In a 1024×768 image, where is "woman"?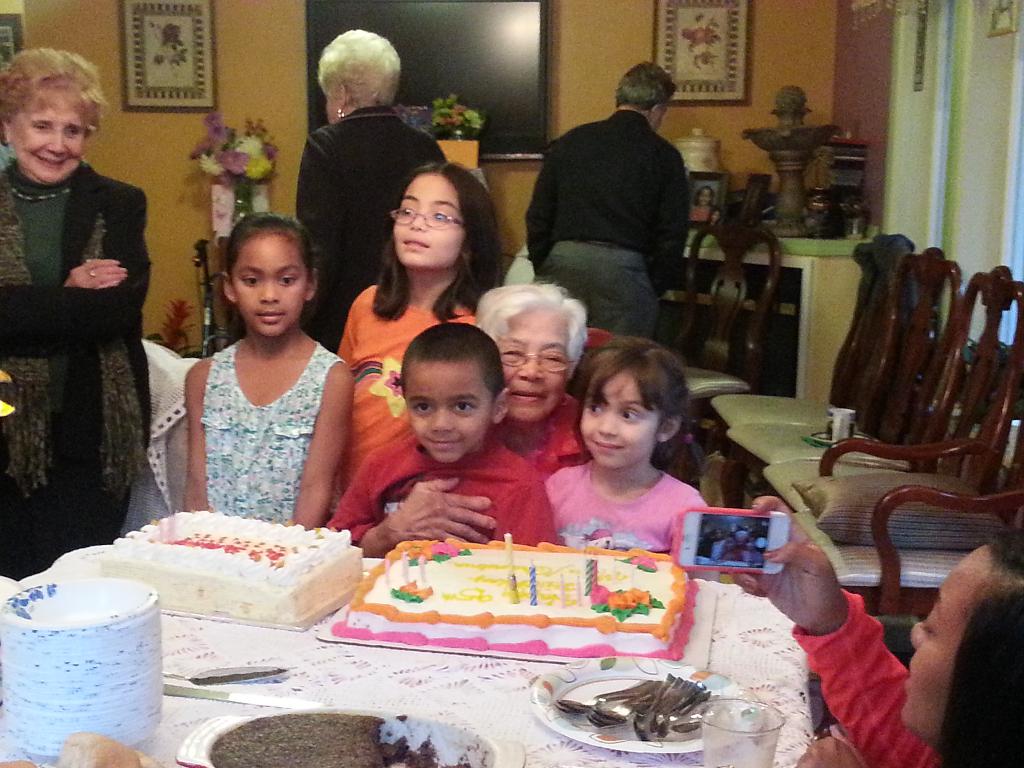
bbox(12, 74, 166, 600).
